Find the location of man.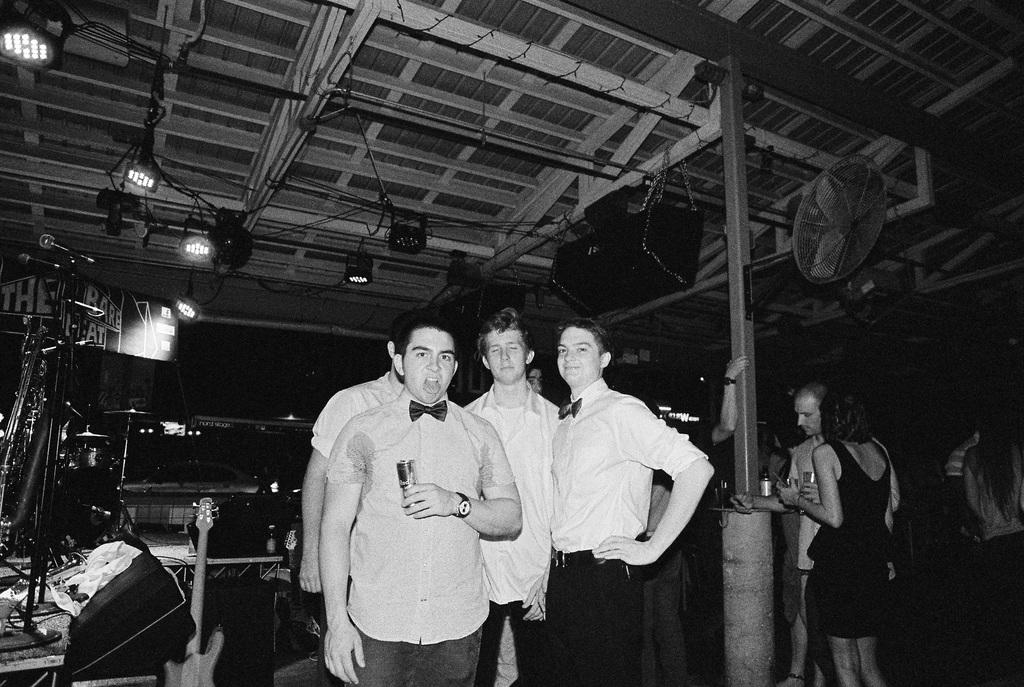
Location: <bbox>551, 314, 719, 684</bbox>.
